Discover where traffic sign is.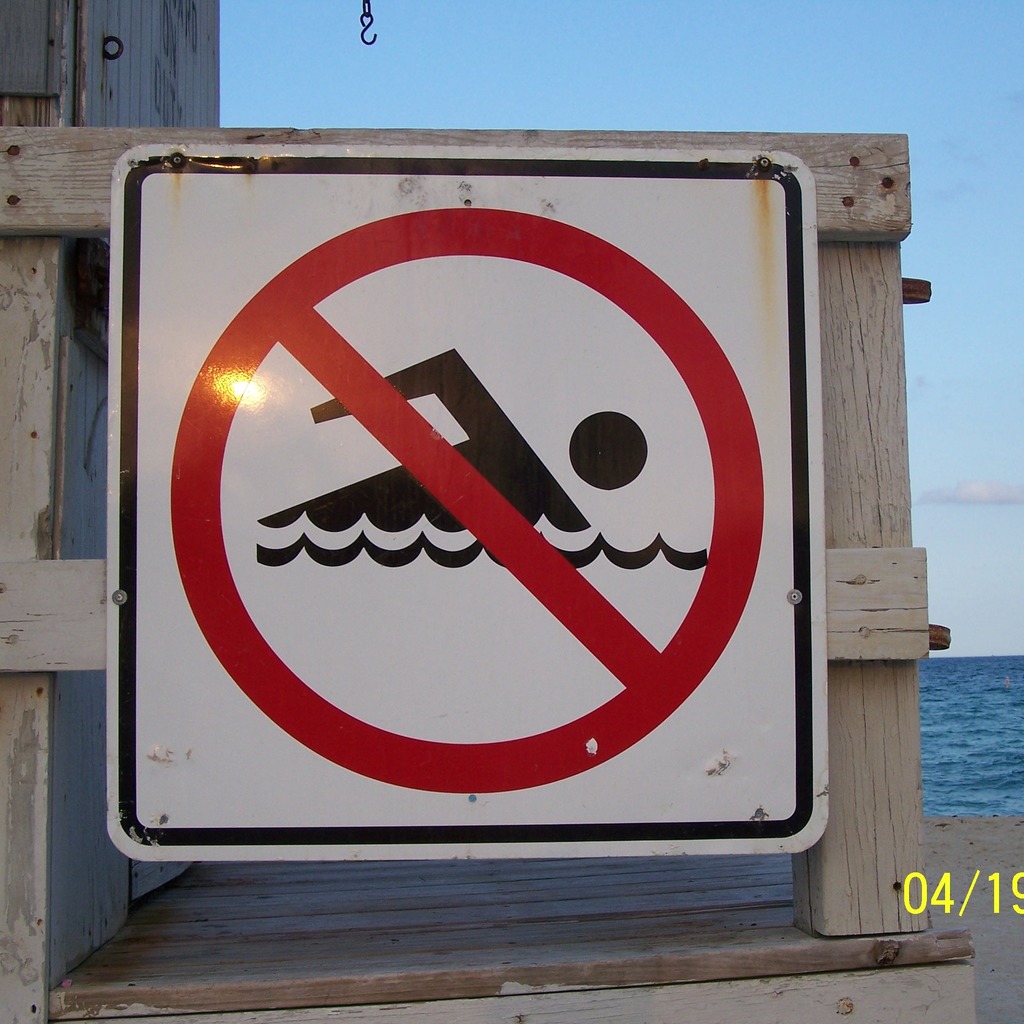
Discovered at [x1=102, y1=137, x2=835, y2=872].
